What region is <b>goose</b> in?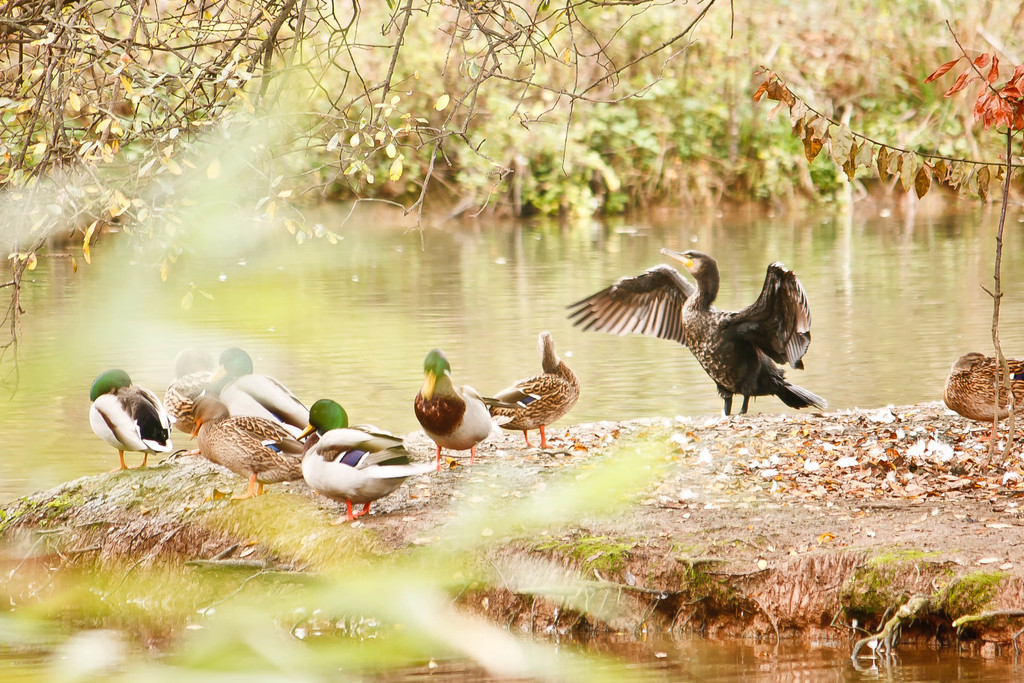
<region>417, 343, 495, 469</region>.
